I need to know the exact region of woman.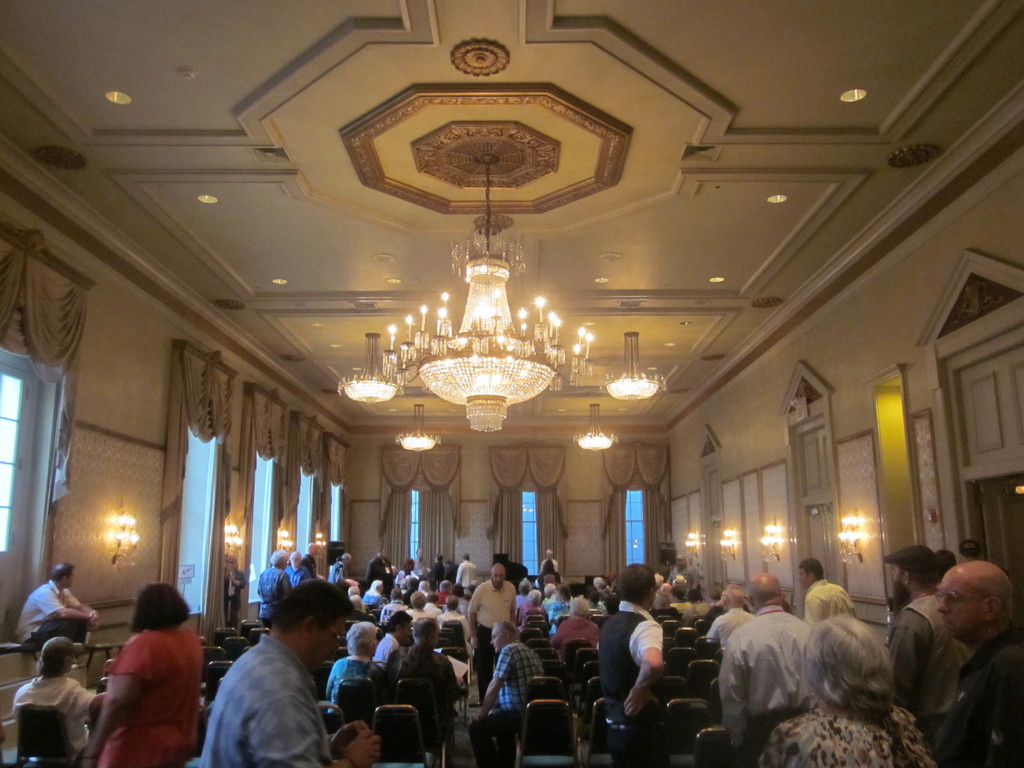
Region: pyautogui.locateOnScreen(755, 616, 941, 767).
